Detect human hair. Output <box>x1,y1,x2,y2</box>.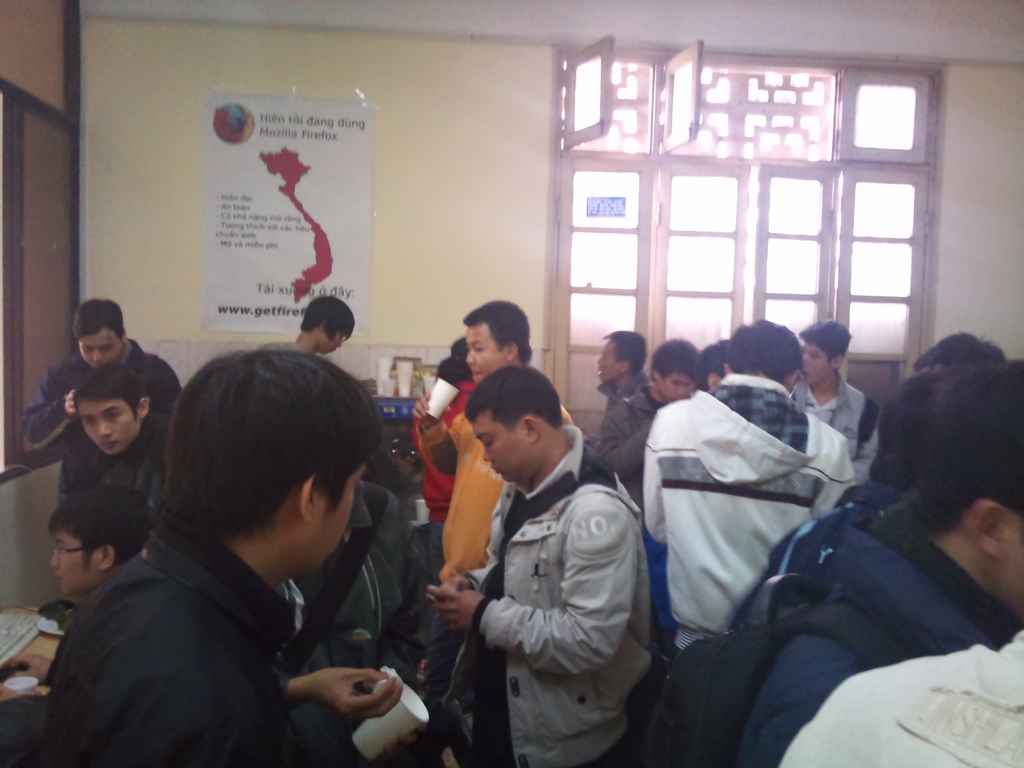
<box>435,335,467,385</box>.
